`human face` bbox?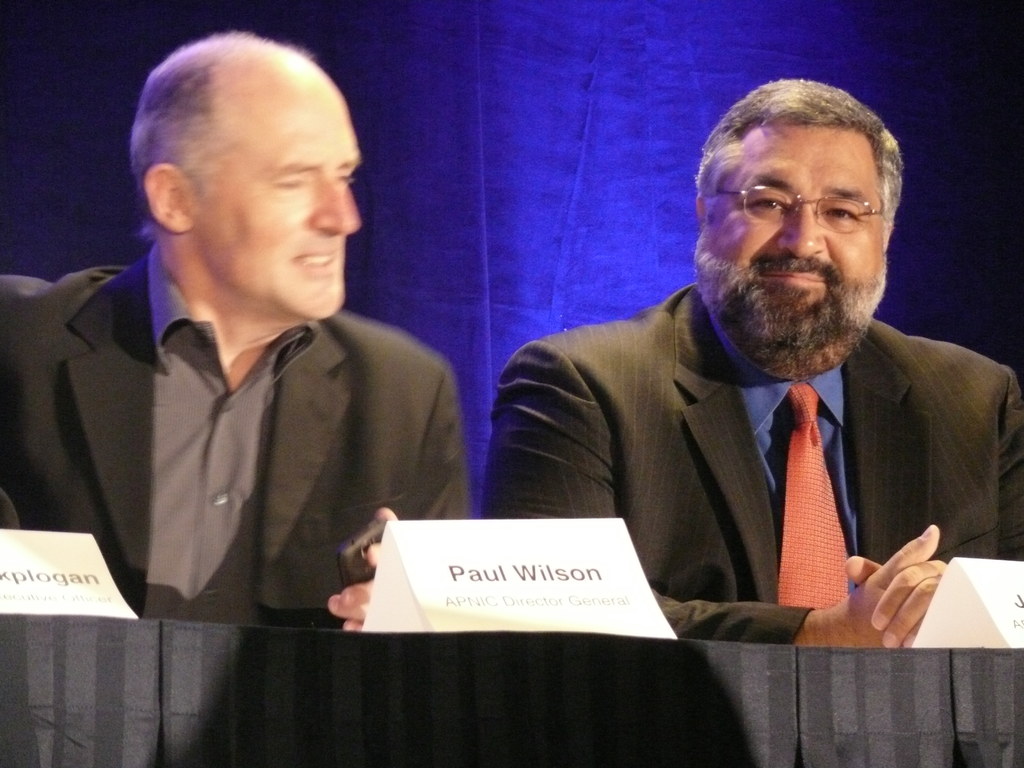
195 59 364 324
